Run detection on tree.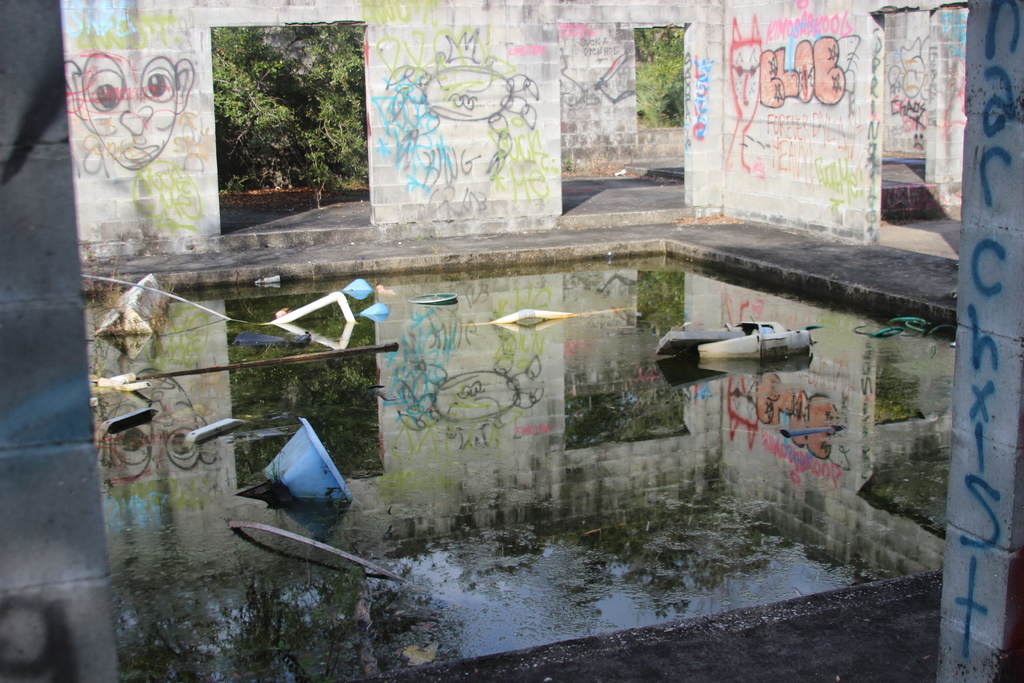
Result: 630,21,686,126.
